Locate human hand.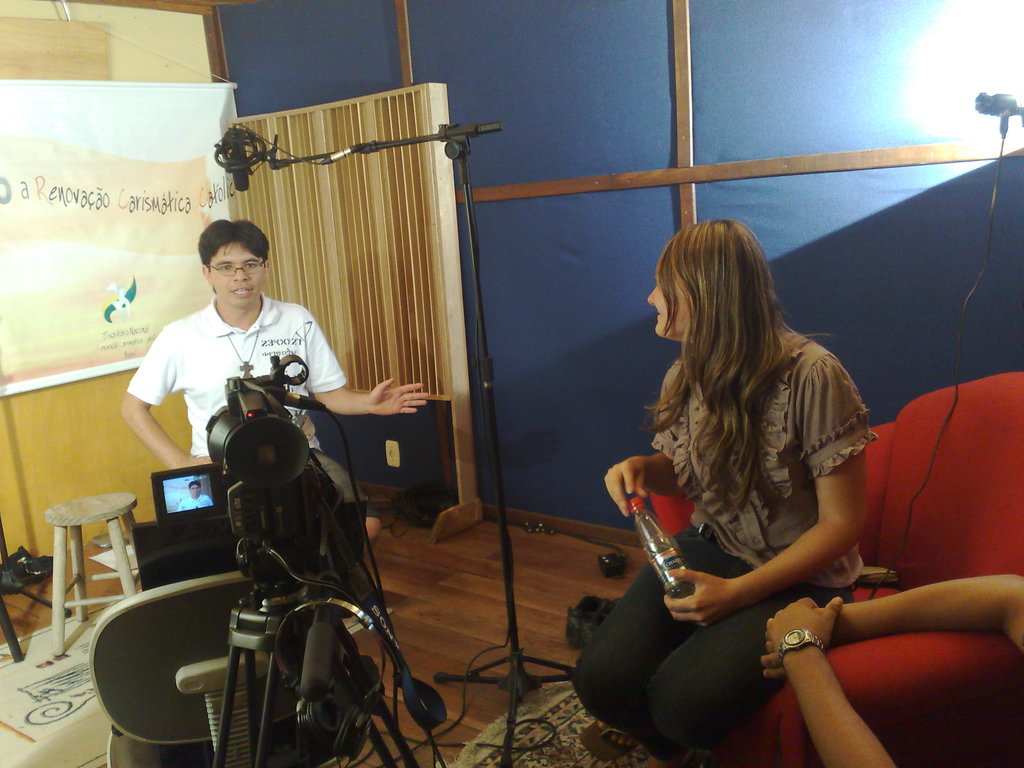
Bounding box: locate(758, 628, 787, 684).
